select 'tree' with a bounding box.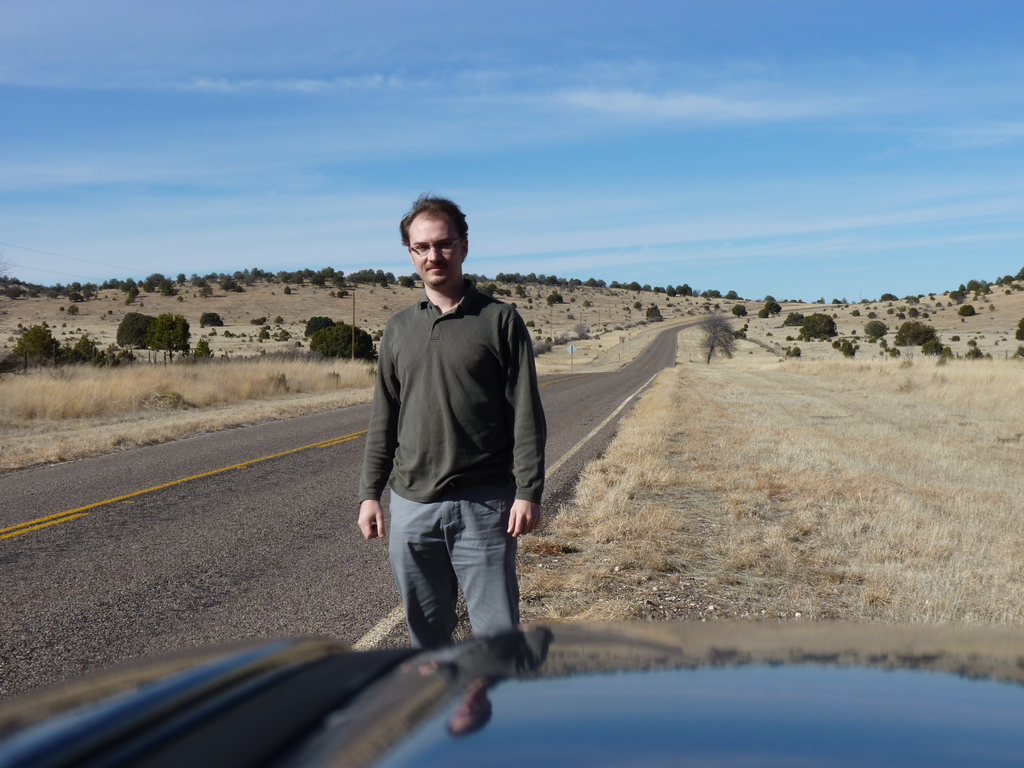
(left=59, top=306, right=66, bottom=312).
